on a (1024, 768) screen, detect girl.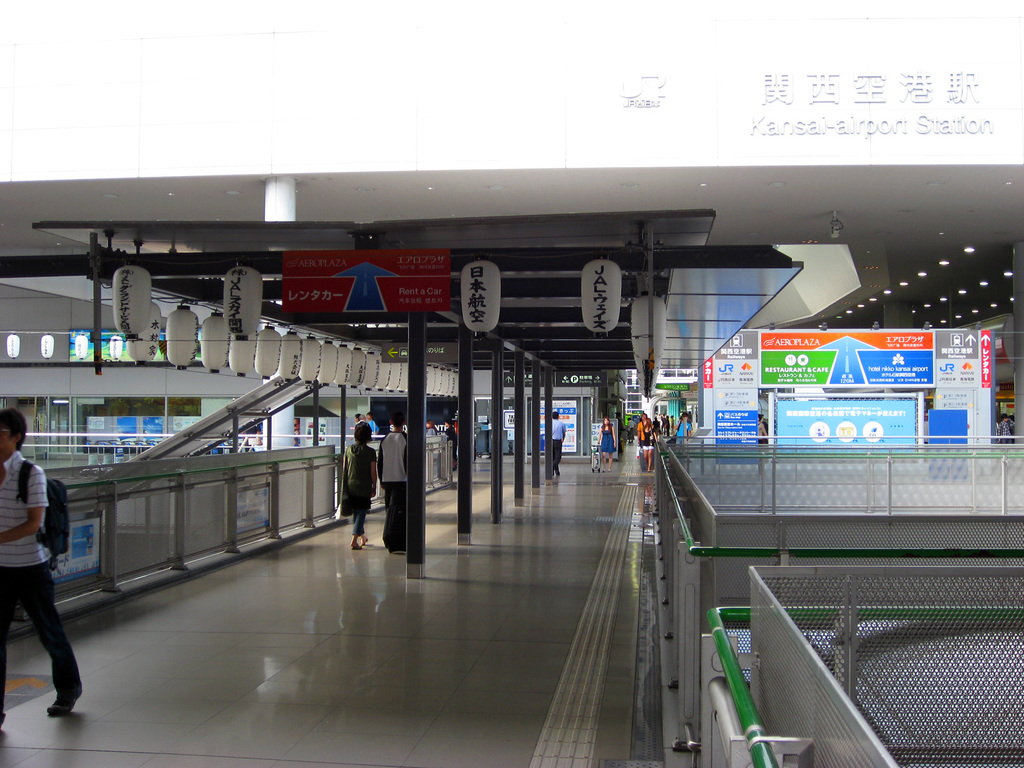
locate(596, 418, 617, 472).
